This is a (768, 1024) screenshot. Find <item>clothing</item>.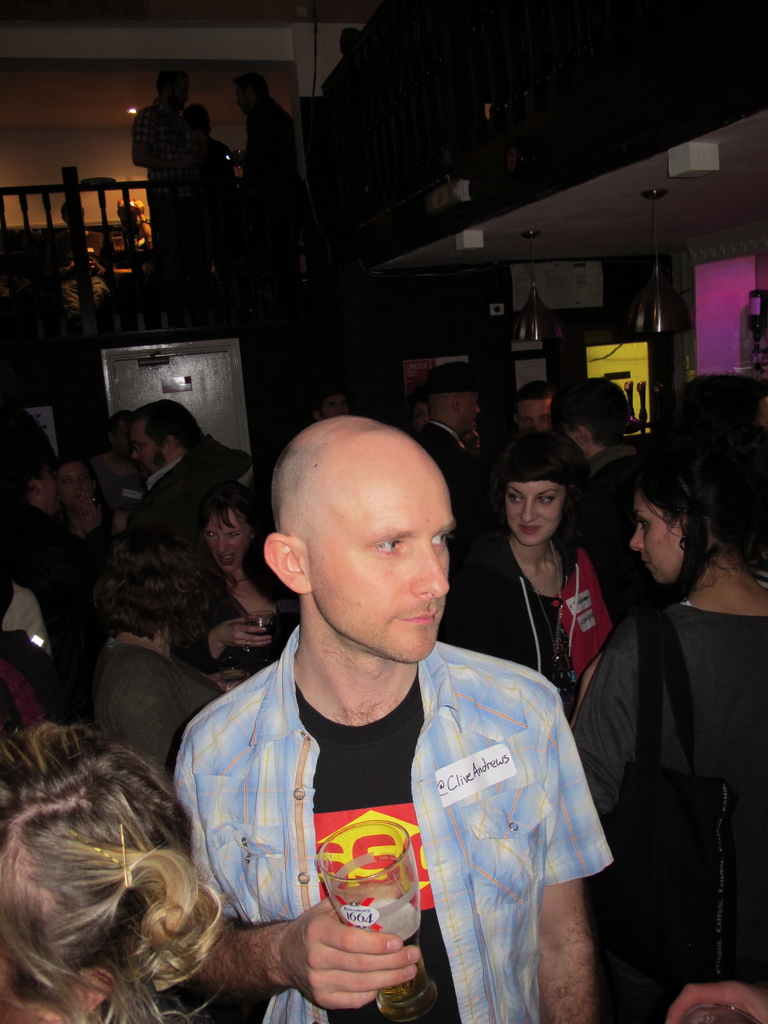
Bounding box: bbox=[168, 616, 612, 1023].
